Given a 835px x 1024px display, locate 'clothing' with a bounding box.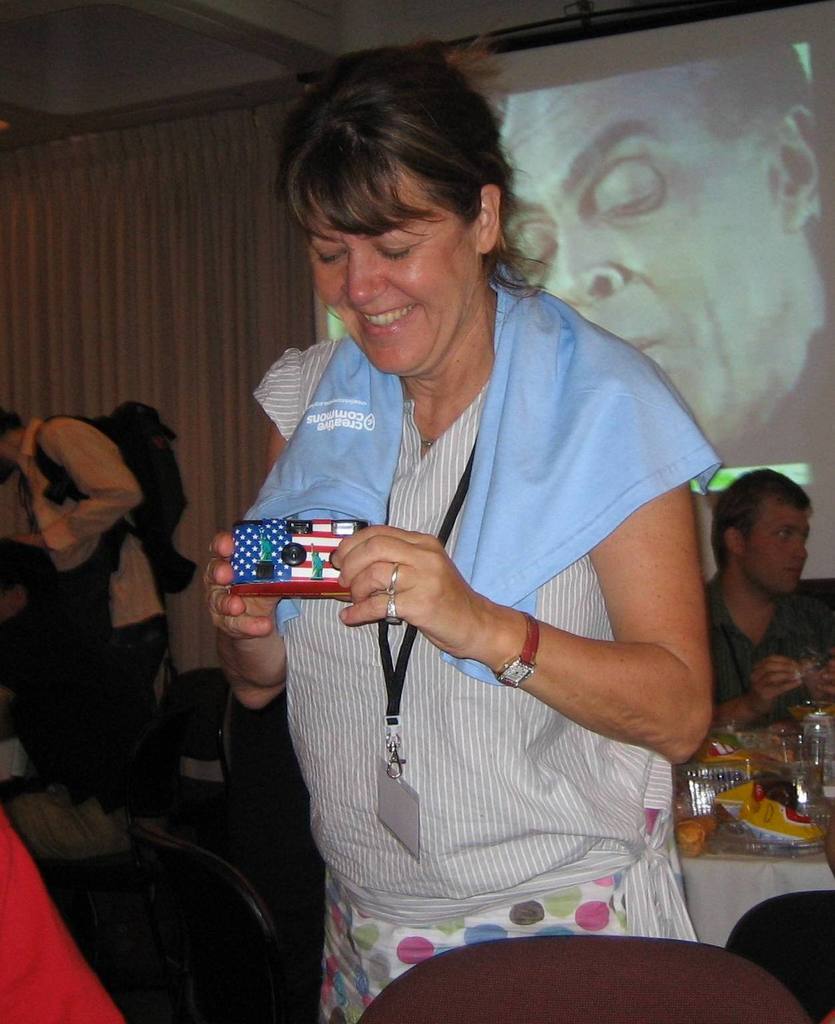
Located: {"x1": 707, "y1": 575, "x2": 834, "y2": 722}.
